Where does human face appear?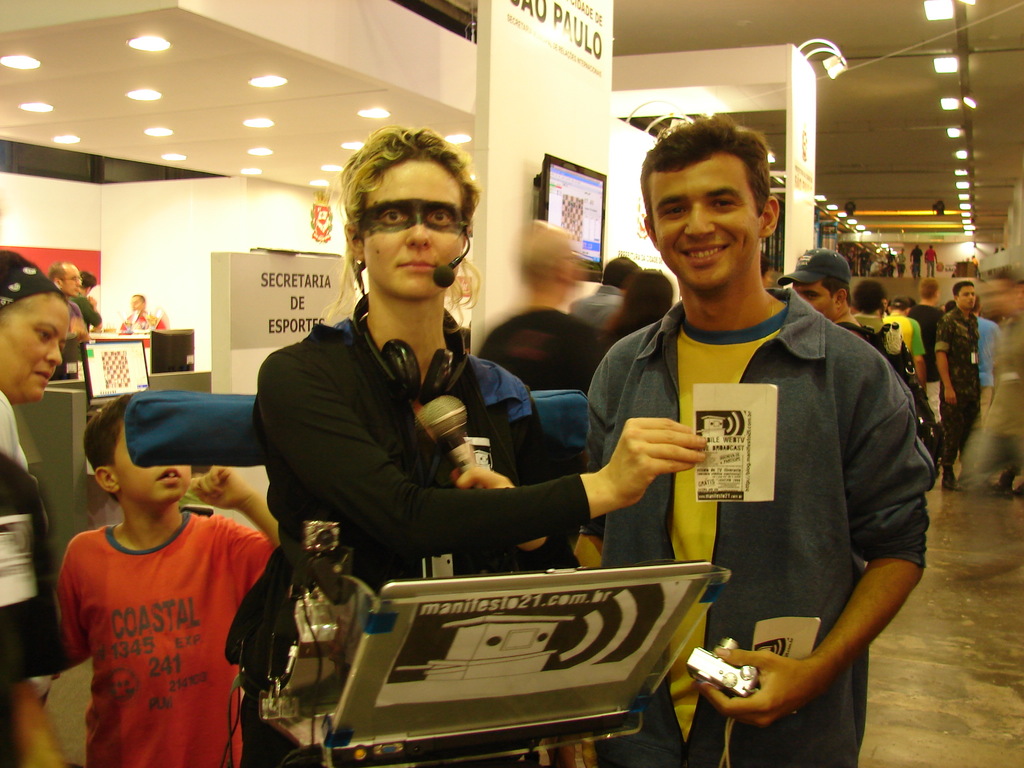
Appears at 358 154 478 297.
